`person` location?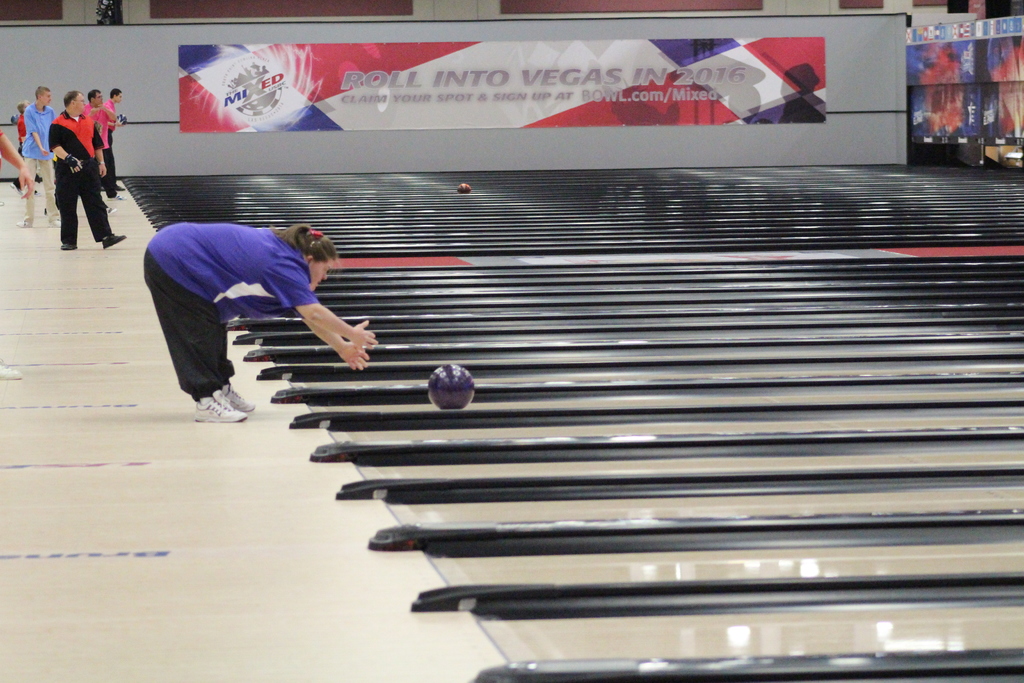
x1=54, y1=94, x2=124, y2=251
